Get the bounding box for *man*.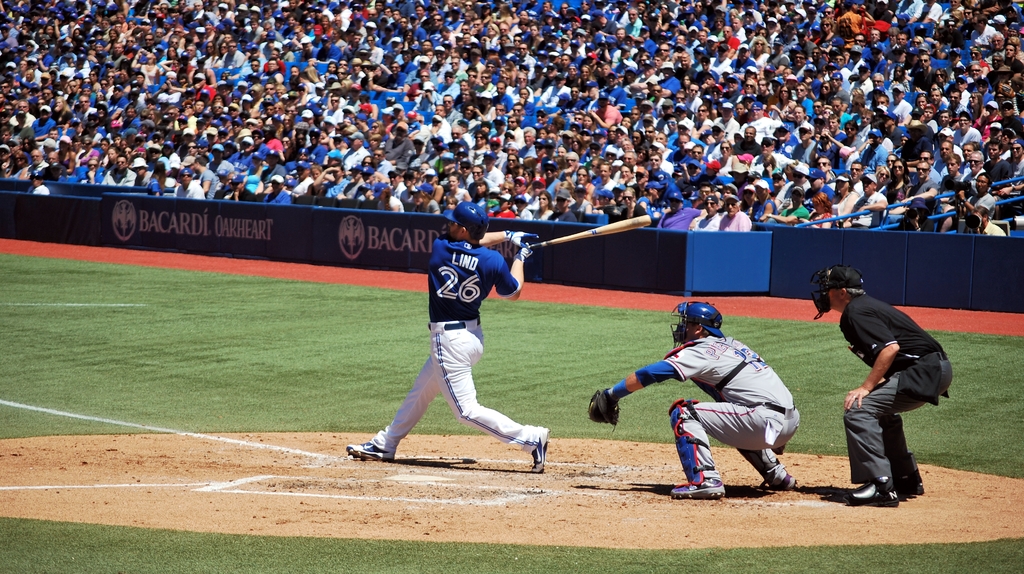
(left=968, top=61, right=989, bottom=97).
